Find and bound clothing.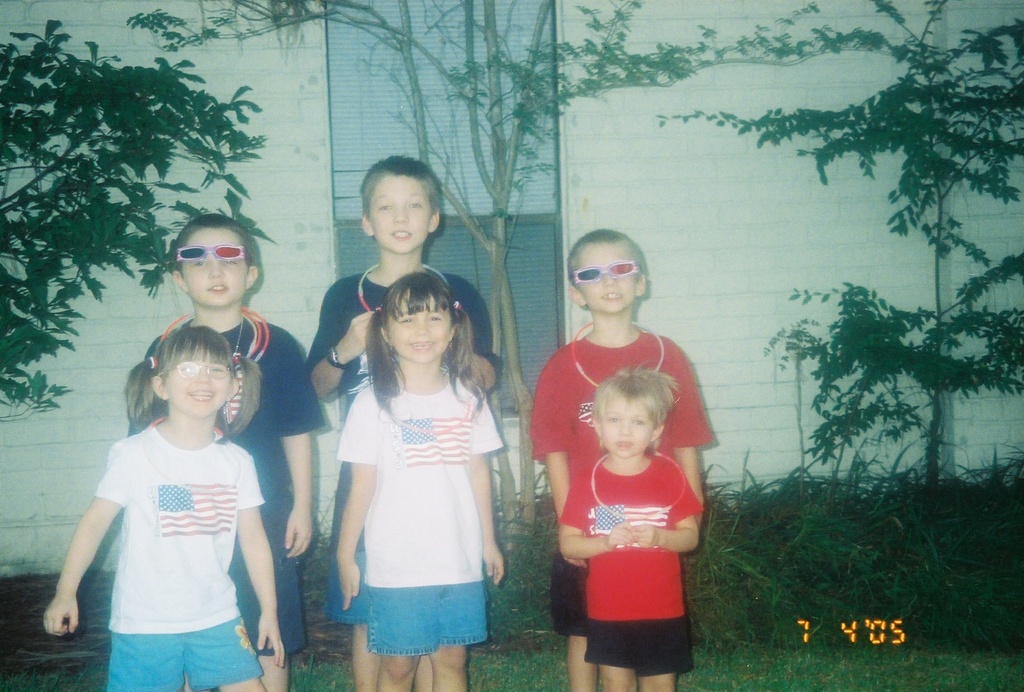
Bound: 128, 324, 325, 650.
